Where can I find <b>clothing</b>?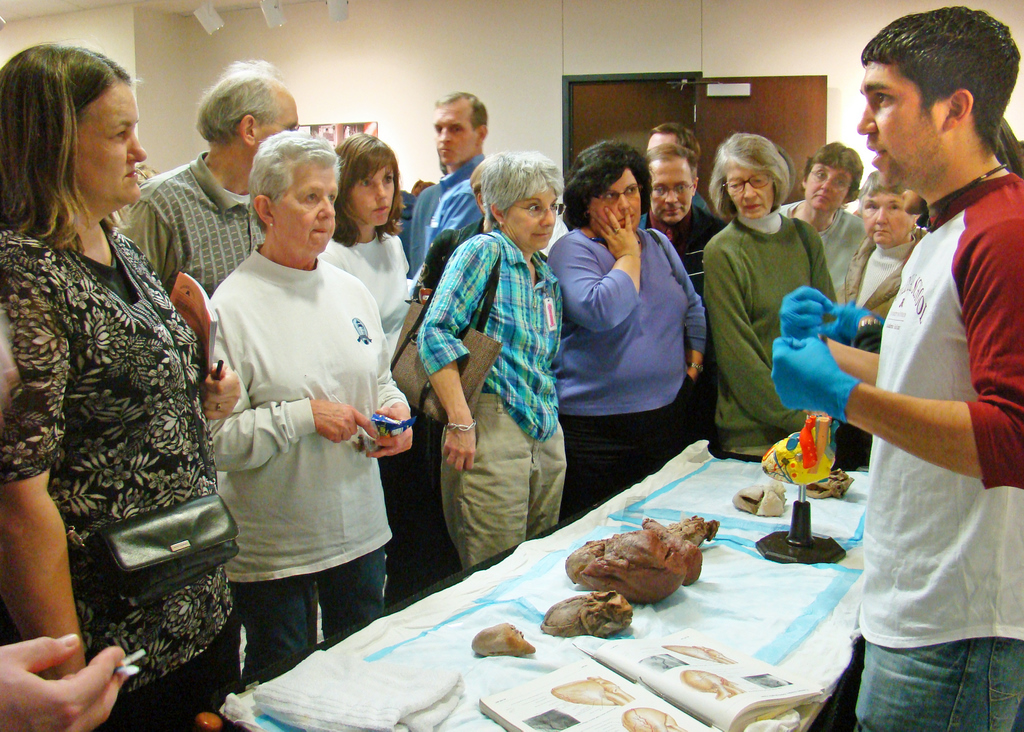
You can find it at (x1=778, y1=198, x2=859, y2=325).
